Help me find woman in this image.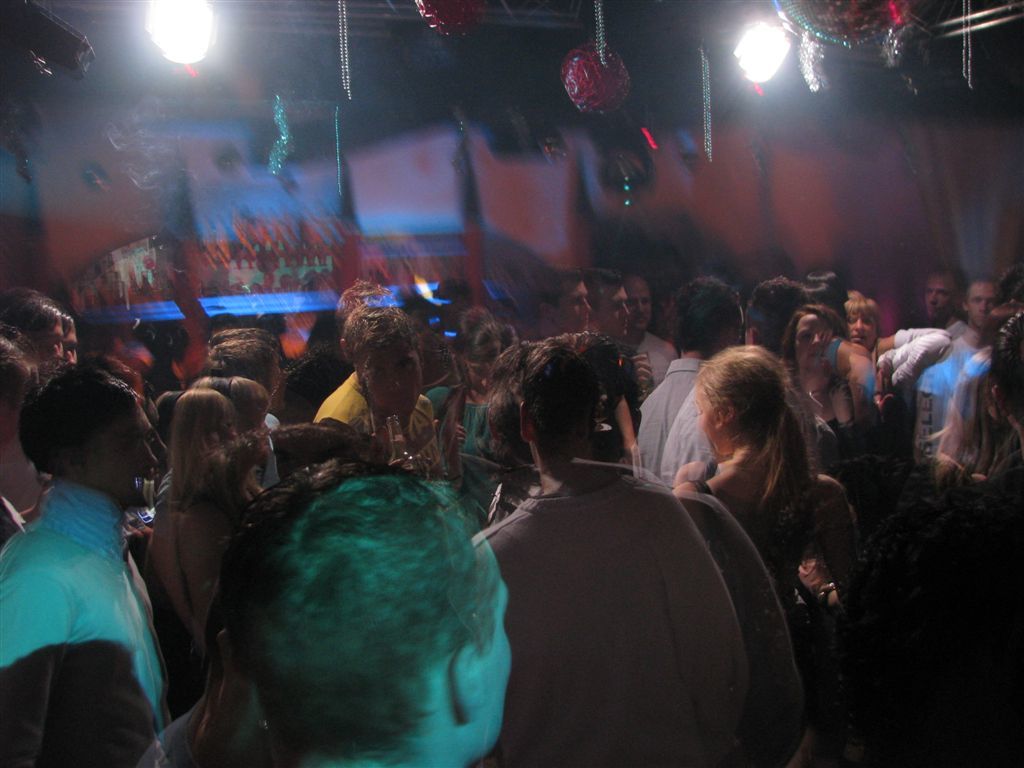
Found it: rect(429, 314, 539, 533).
